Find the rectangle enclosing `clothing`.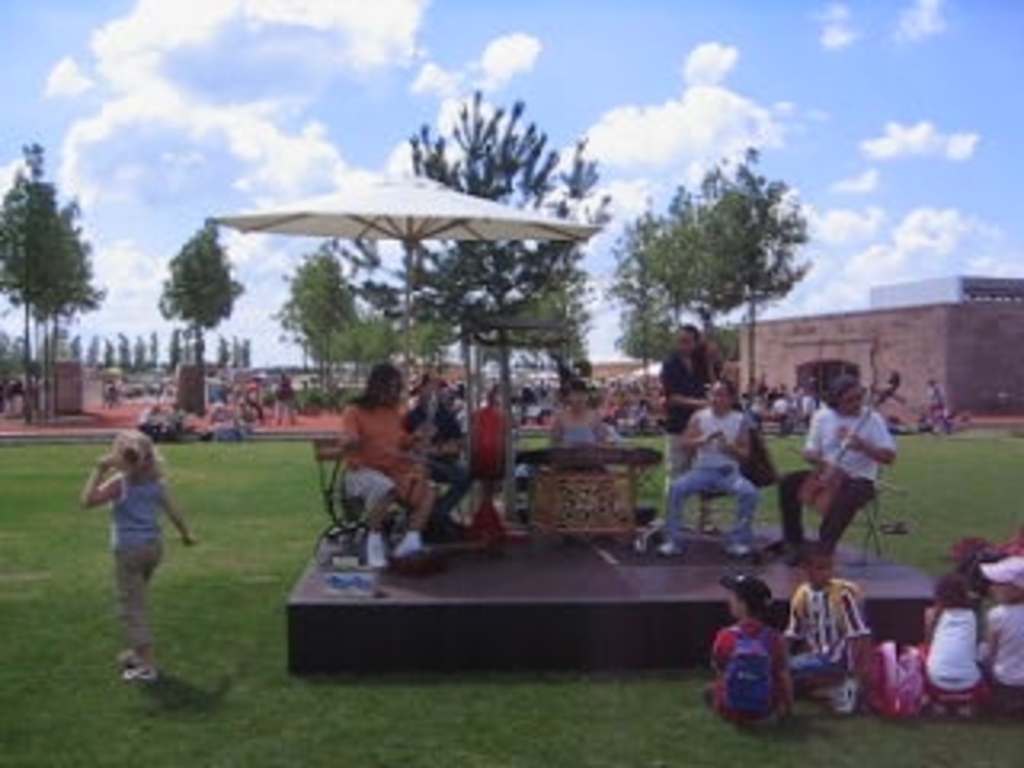
<region>342, 387, 413, 509</region>.
